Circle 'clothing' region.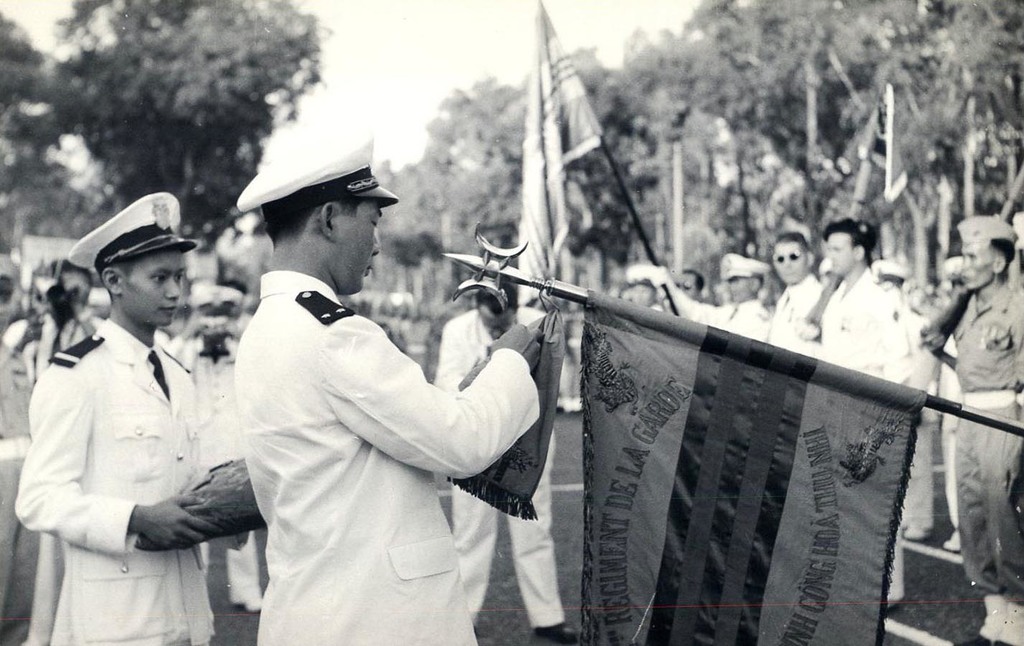
Region: detection(212, 217, 551, 632).
